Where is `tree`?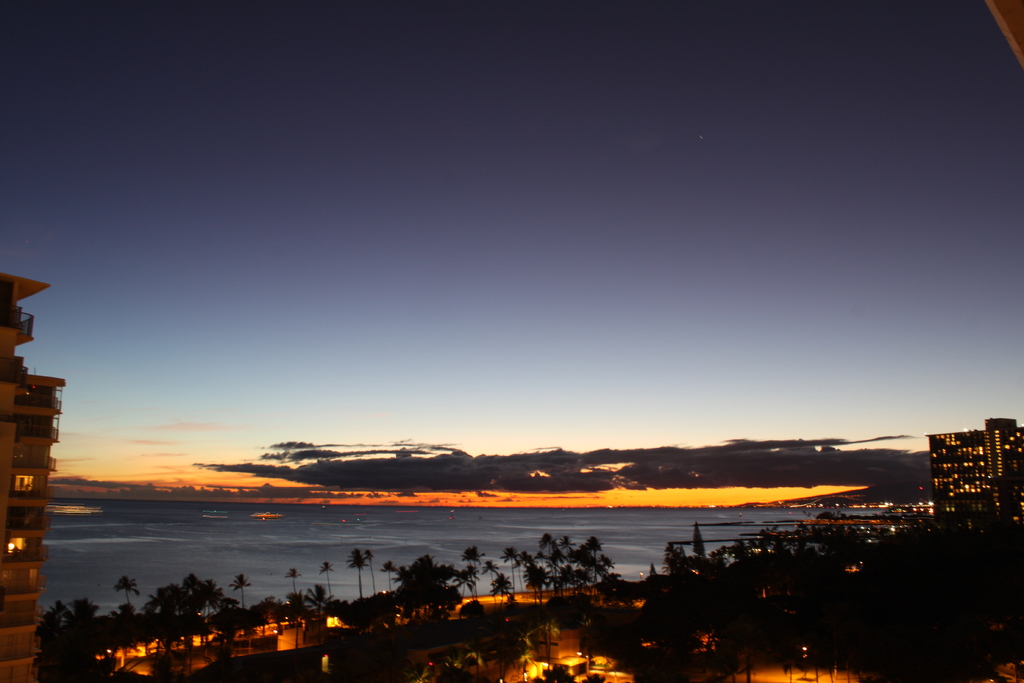
(left=537, top=533, right=561, bottom=591).
